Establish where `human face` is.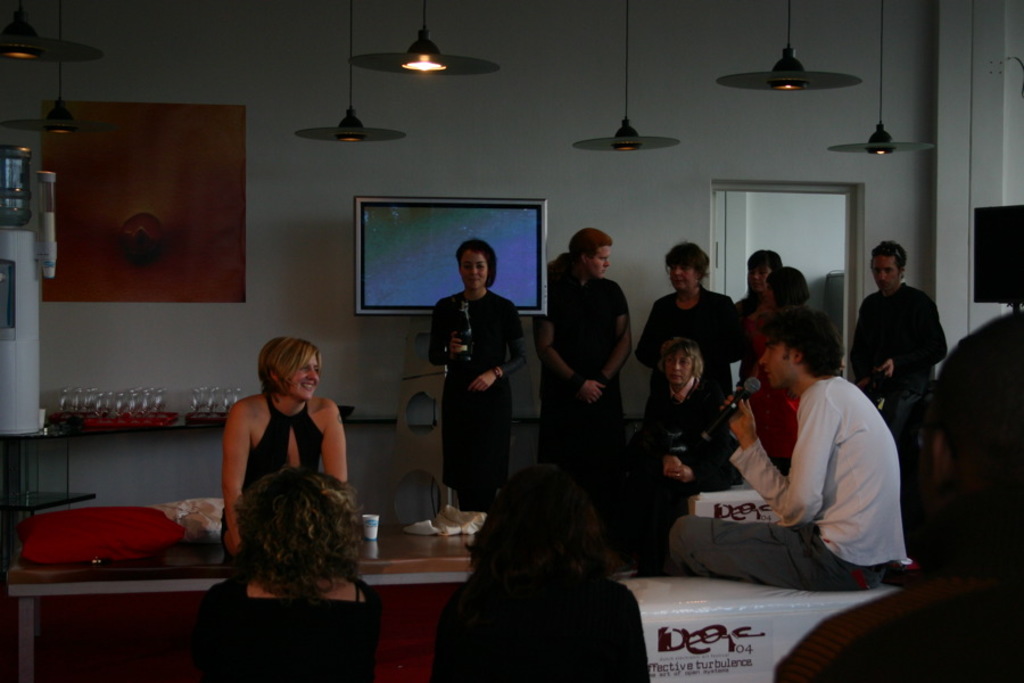
Established at 672, 353, 696, 384.
